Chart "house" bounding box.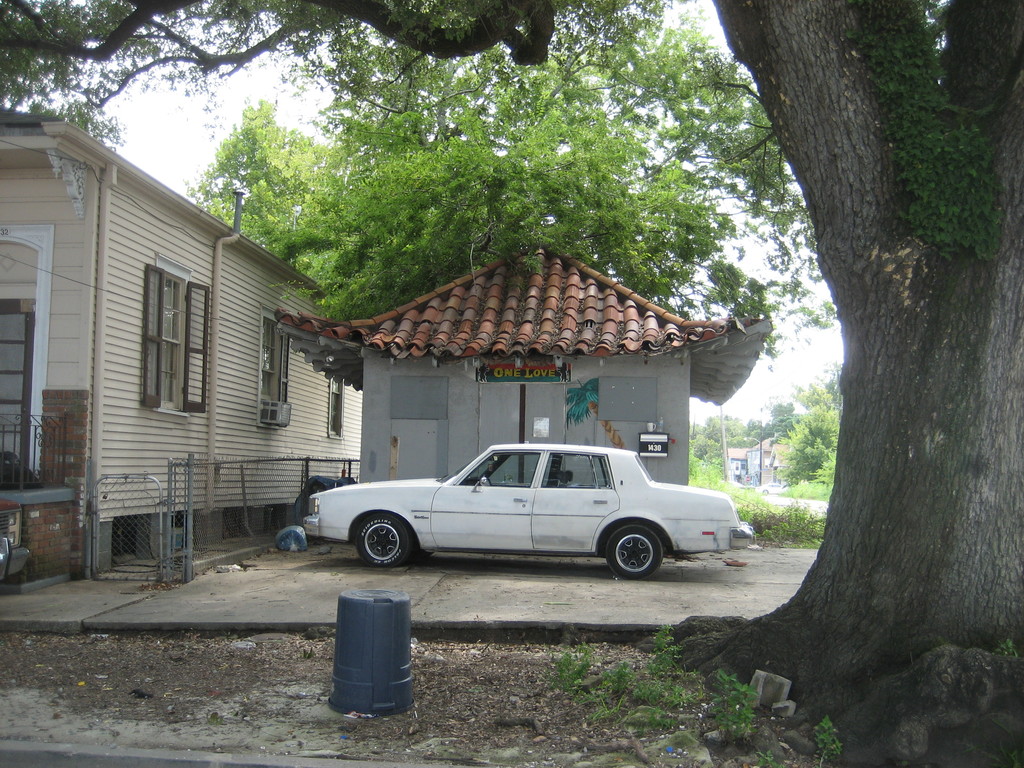
Charted: Rect(265, 225, 776, 490).
